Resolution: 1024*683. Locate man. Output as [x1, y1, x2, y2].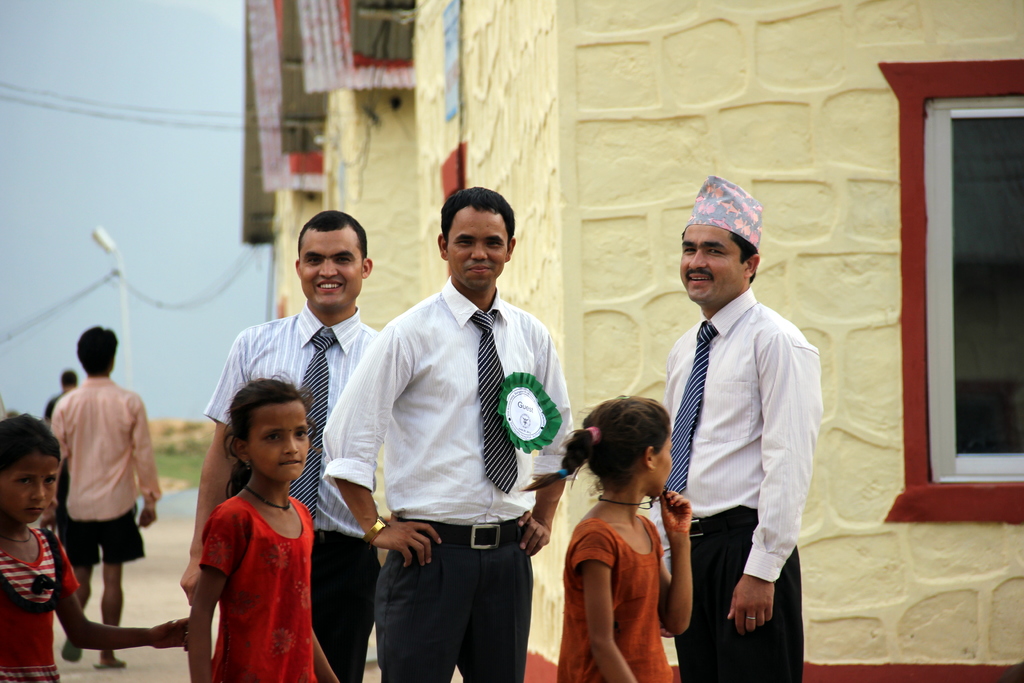
[646, 174, 822, 682].
